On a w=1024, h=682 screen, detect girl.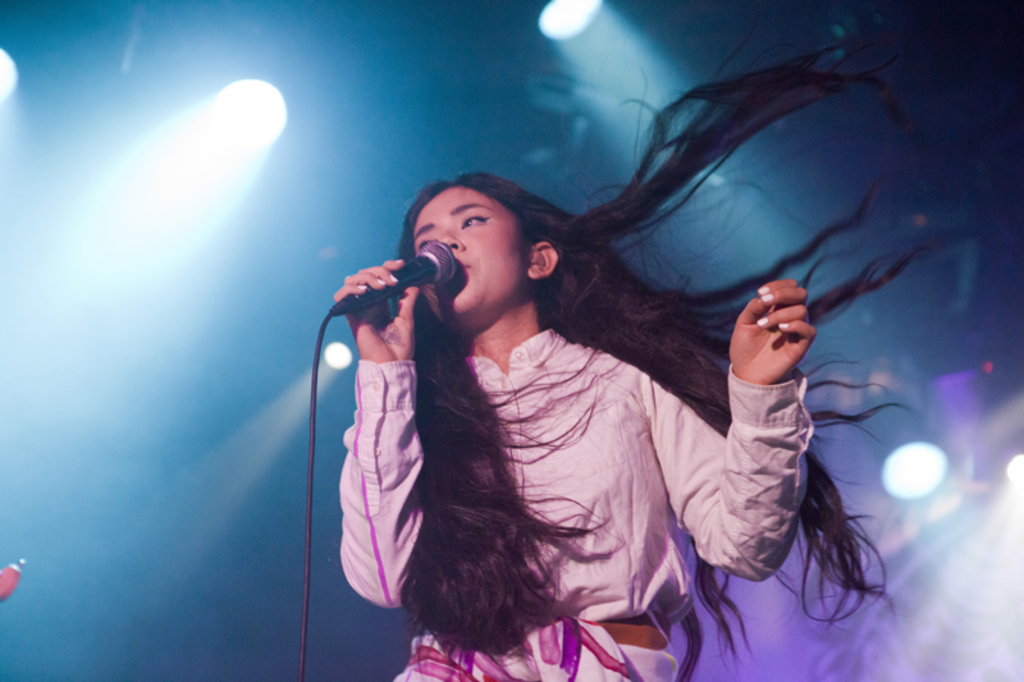
x1=328, y1=22, x2=942, y2=681.
